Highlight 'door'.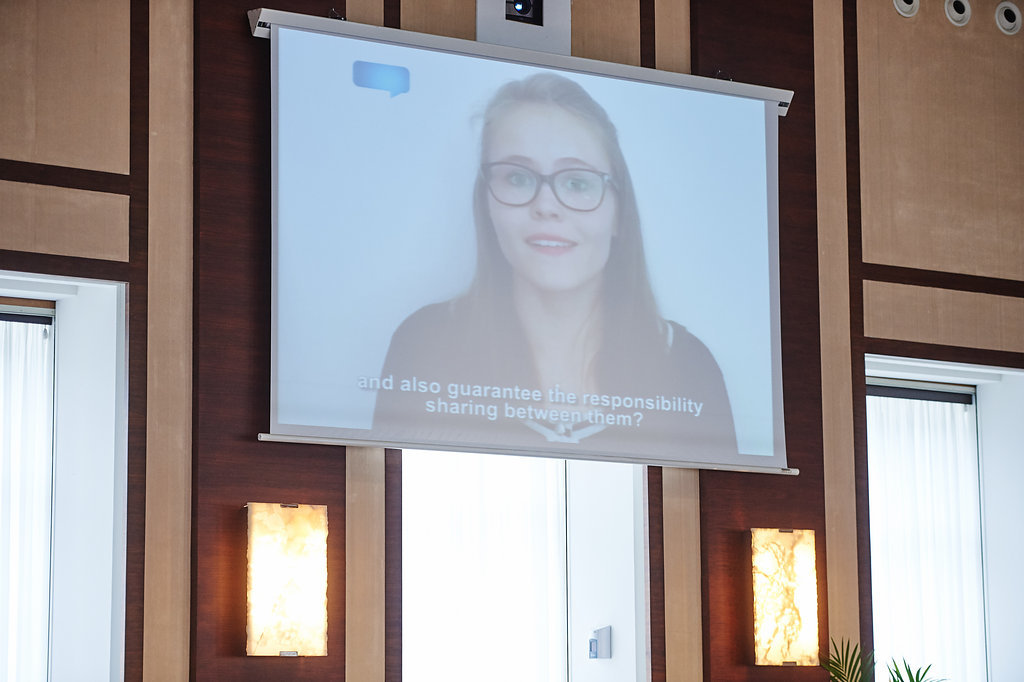
Highlighted region: rect(559, 454, 654, 681).
